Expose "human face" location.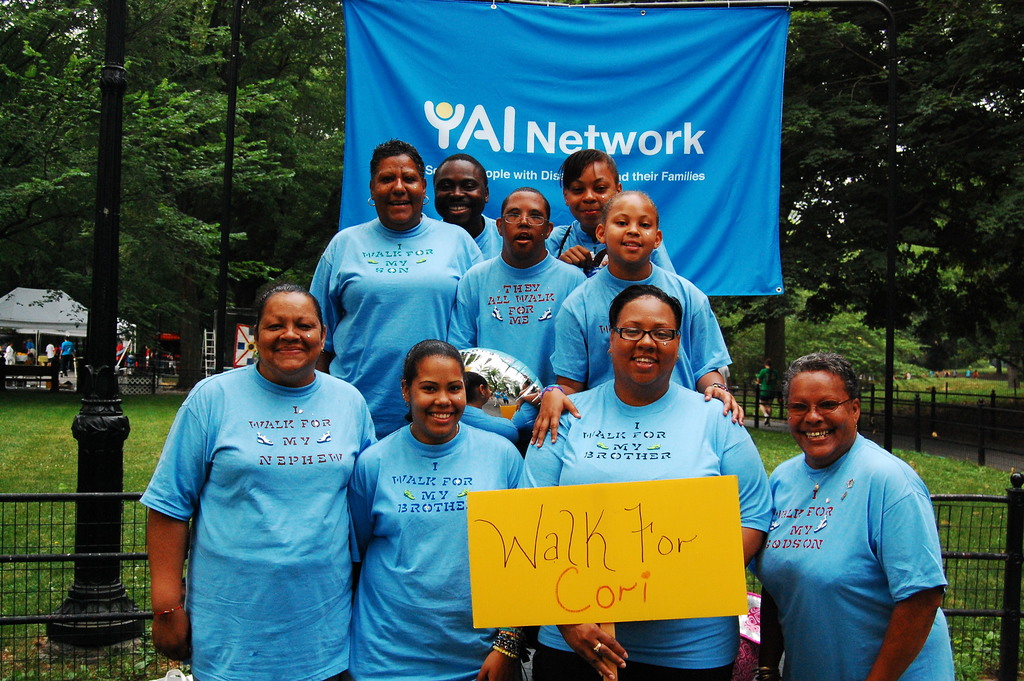
Exposed at BBox(604, 196, 658, 267).
